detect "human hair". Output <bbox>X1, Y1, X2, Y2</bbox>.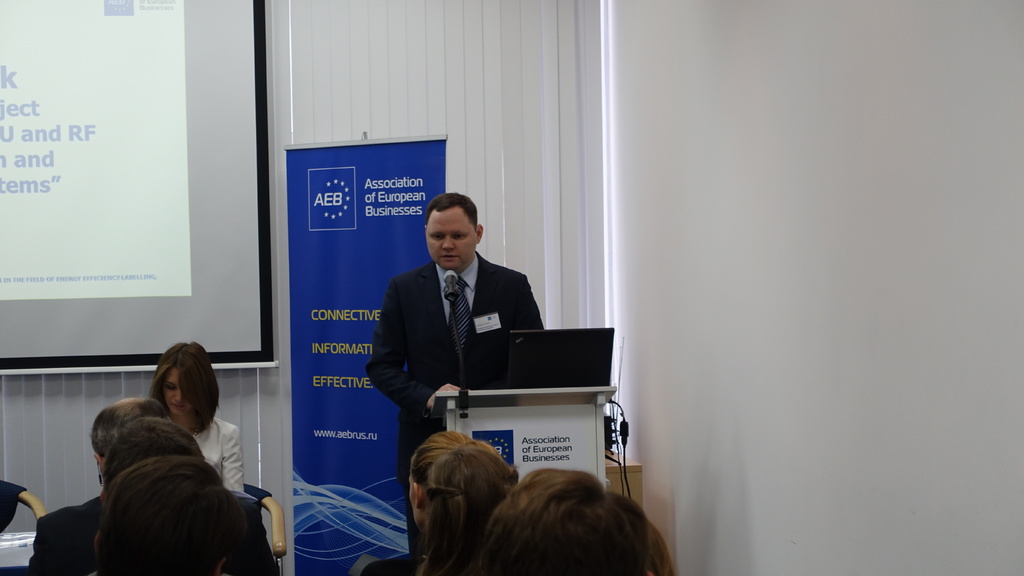
<bbox>410, 446, 525, 575</bbox>.
